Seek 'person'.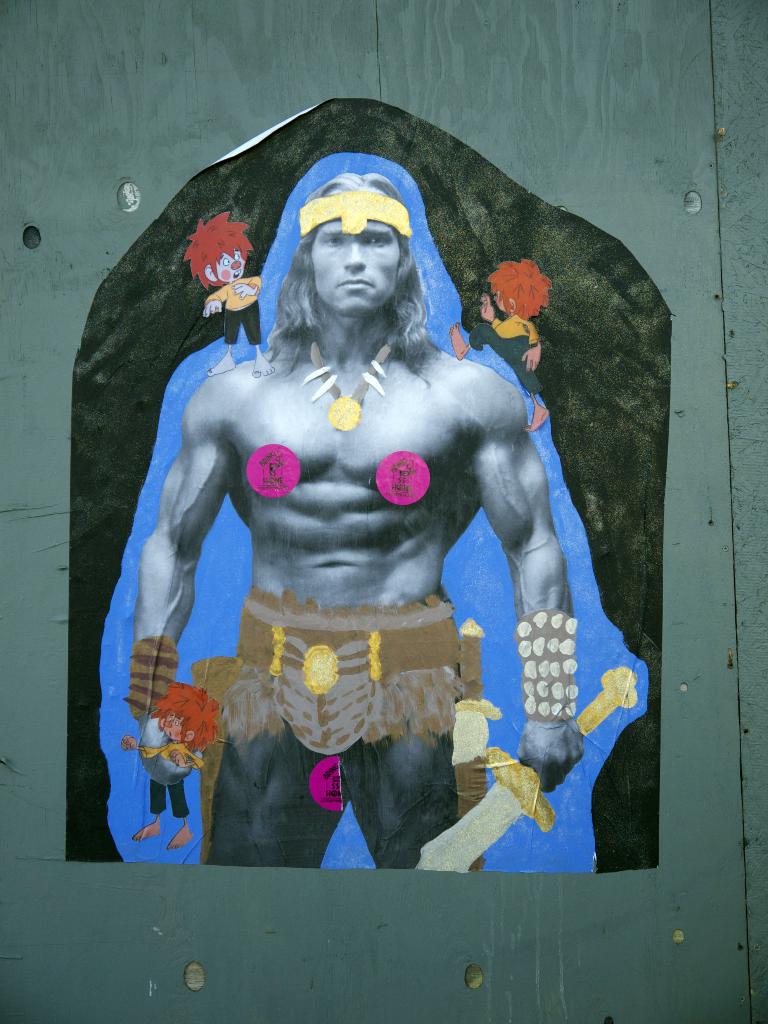
<region>122, 684, 220, 850</region>.
